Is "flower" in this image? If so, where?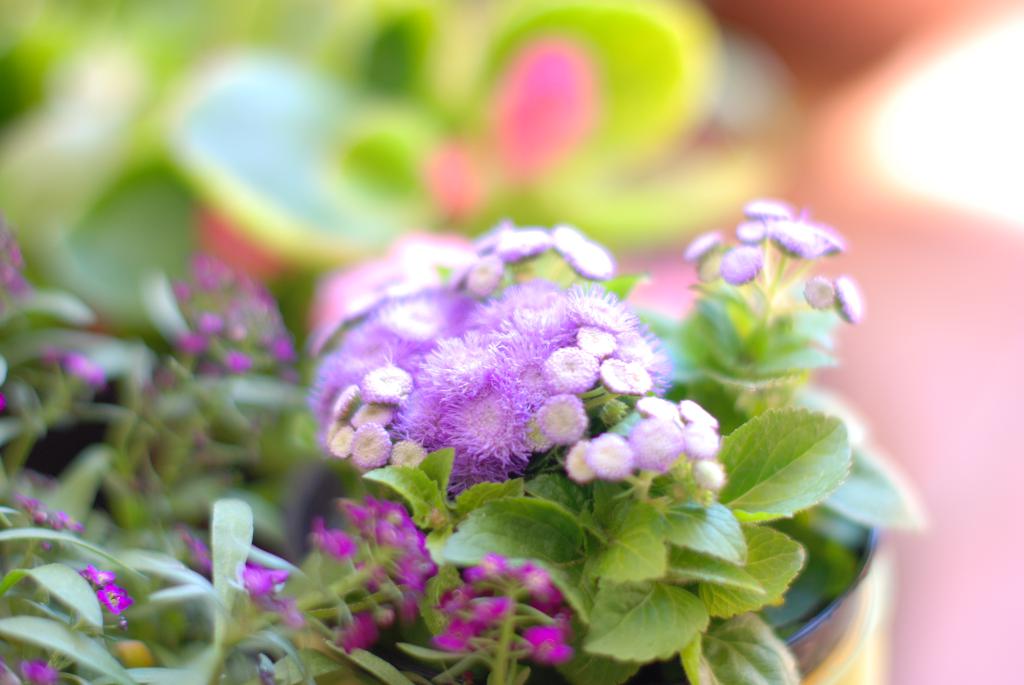
Yes, at [428, 139, 492, 243].
